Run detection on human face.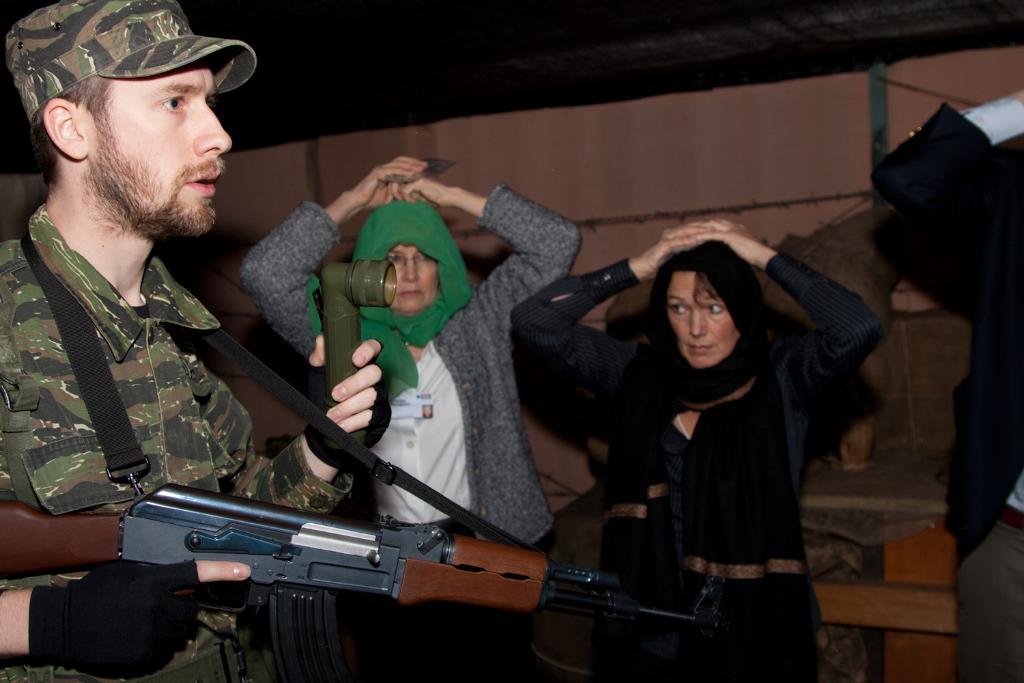
Result: {"x1": 662, "y1": 265, "x2": 741, "y2": 367}.
